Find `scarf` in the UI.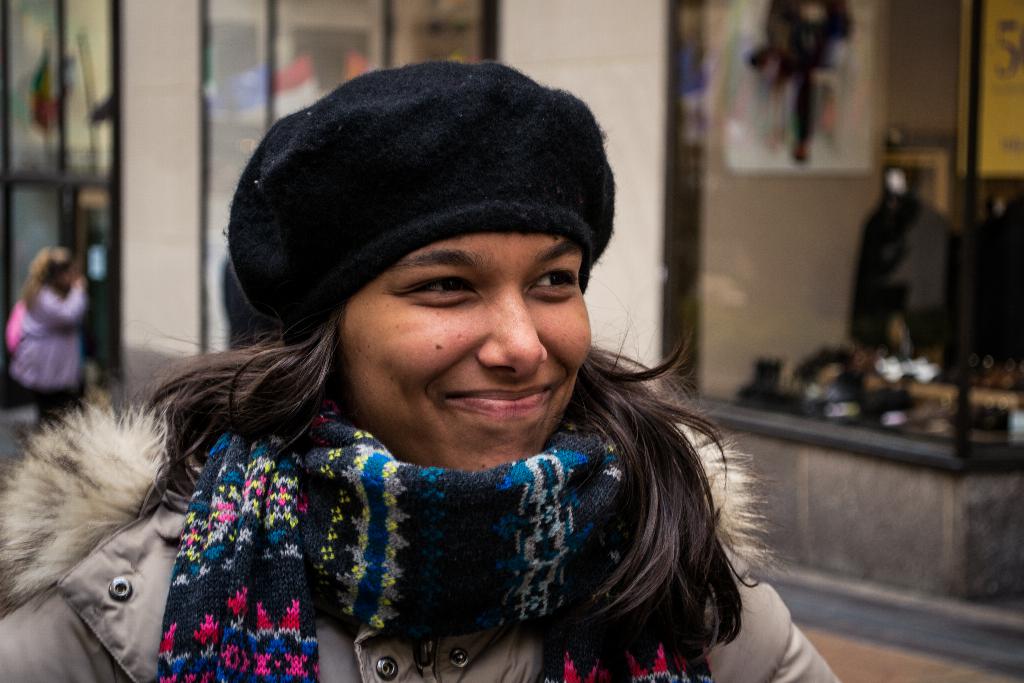
UI element at locate(153, 391, 636, 682).
